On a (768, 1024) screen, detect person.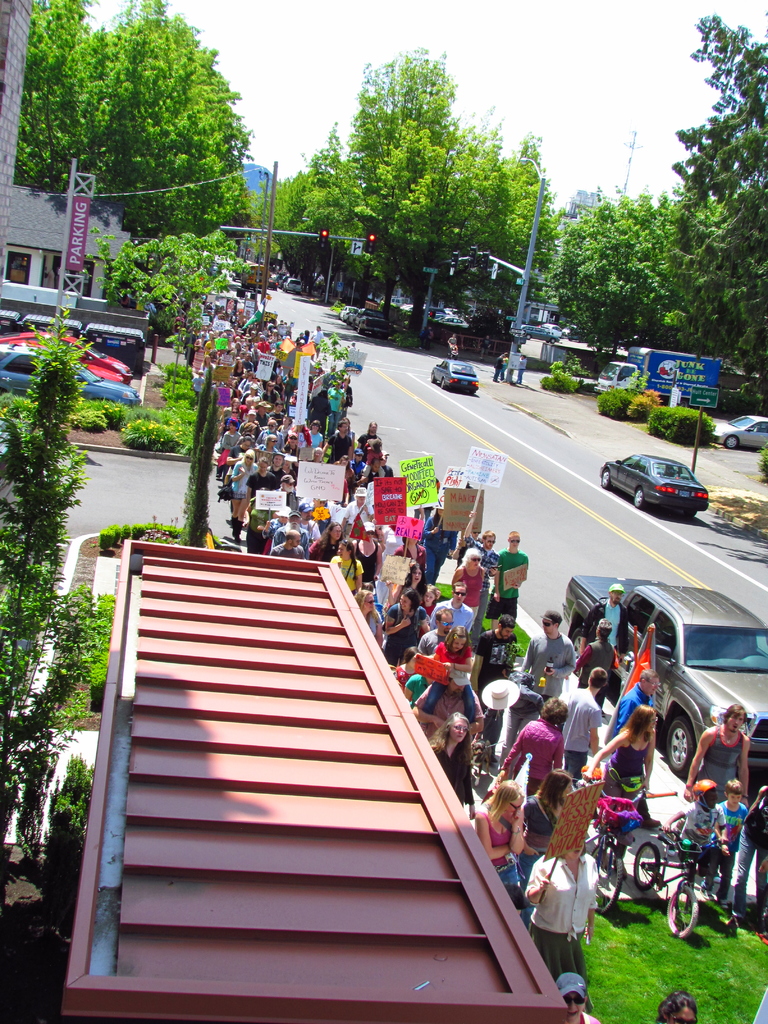
490 350 509 383.
